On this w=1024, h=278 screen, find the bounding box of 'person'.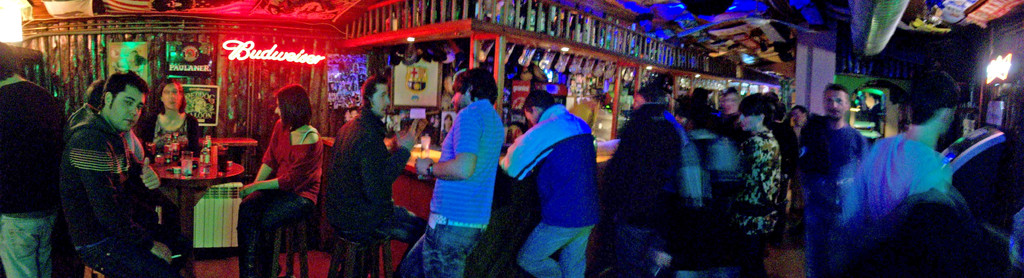
Bounding box: box=[601, 82, 706, 275].
